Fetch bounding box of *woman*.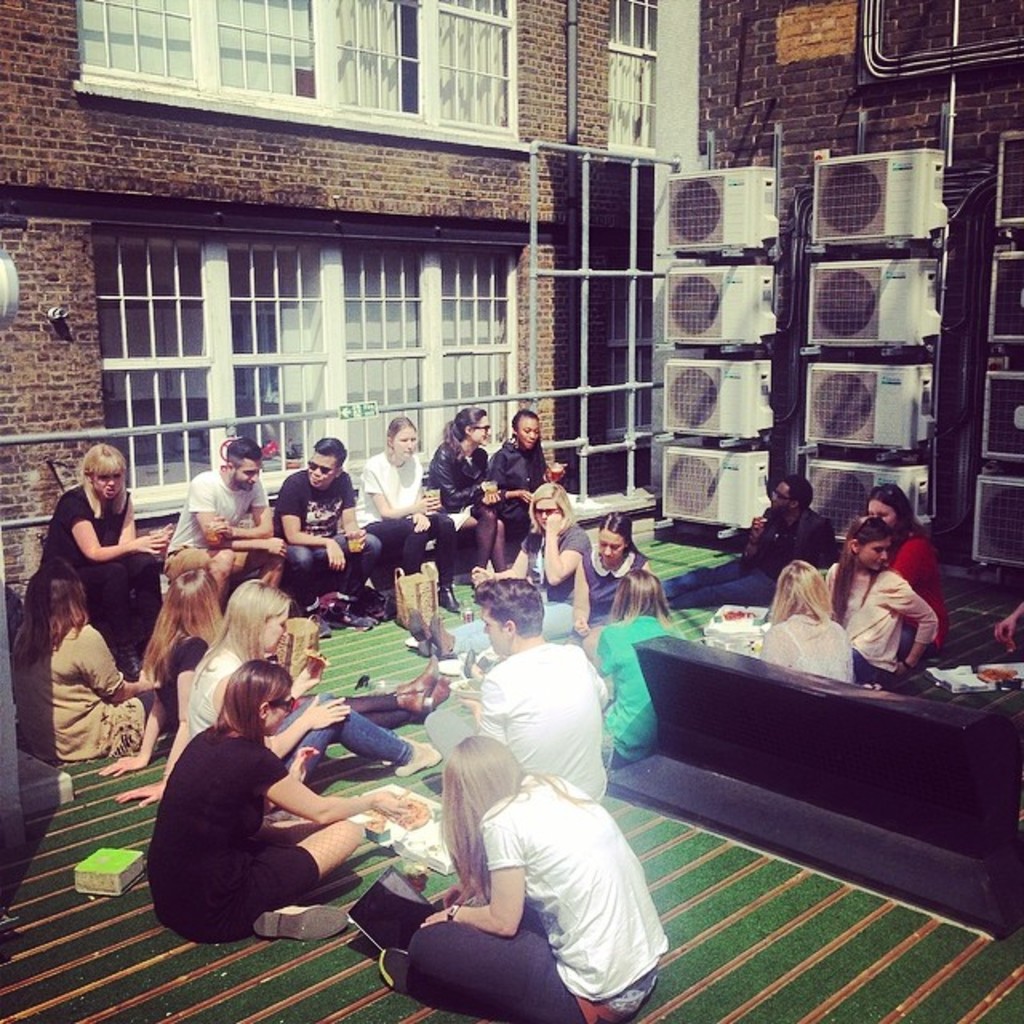
Bbox: 178, 578, 446, 802.
